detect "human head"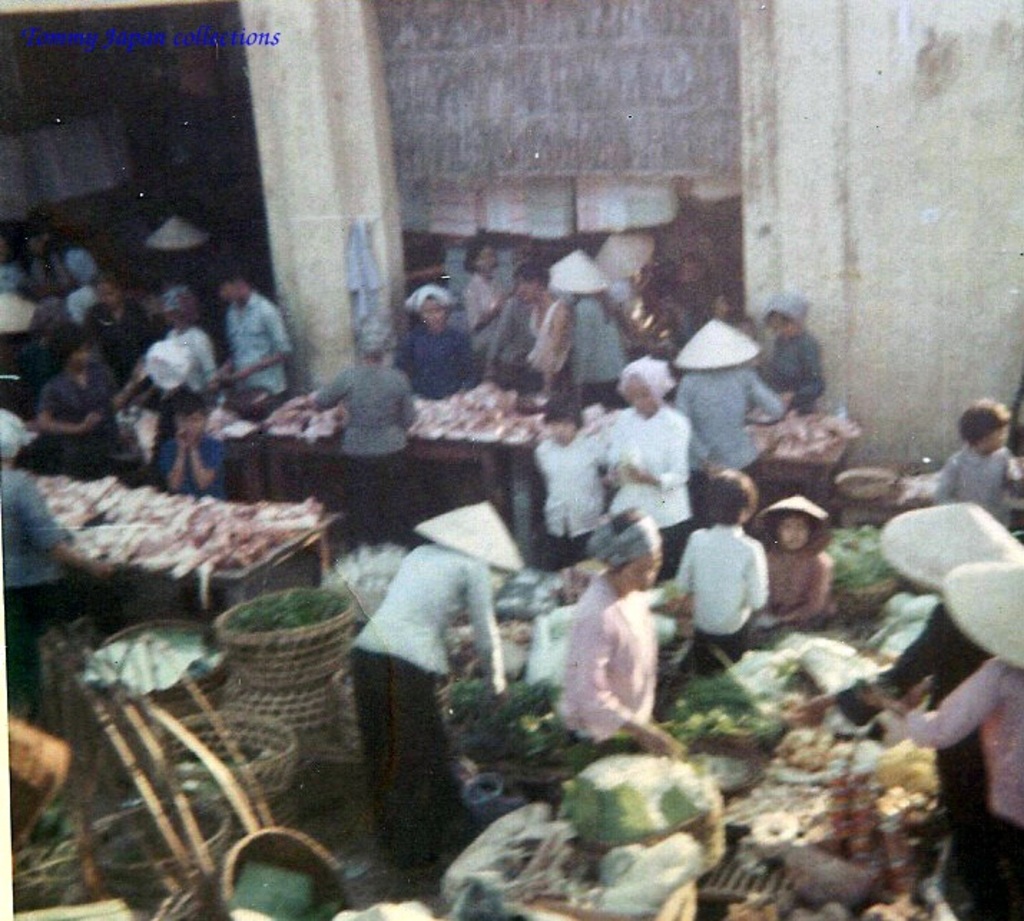
(x1=168, y1=289, x2=196, y2=334)
